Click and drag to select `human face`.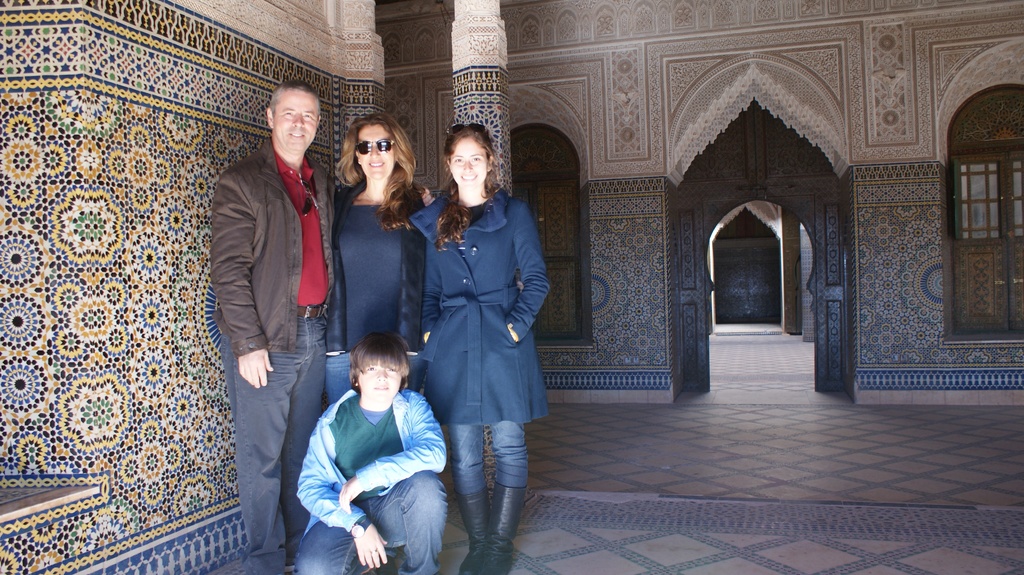
Selection: (left=276, top=93, right=318, bottom=150).
